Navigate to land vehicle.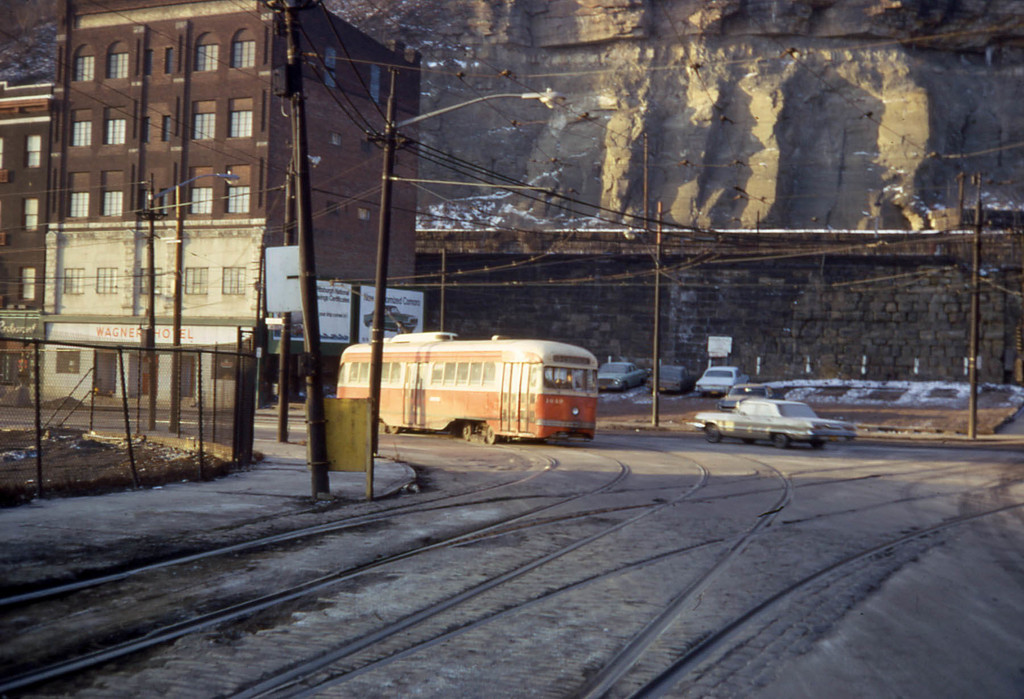
Navigation target: [x1=595, y1=360, x2=647, y2=395].
